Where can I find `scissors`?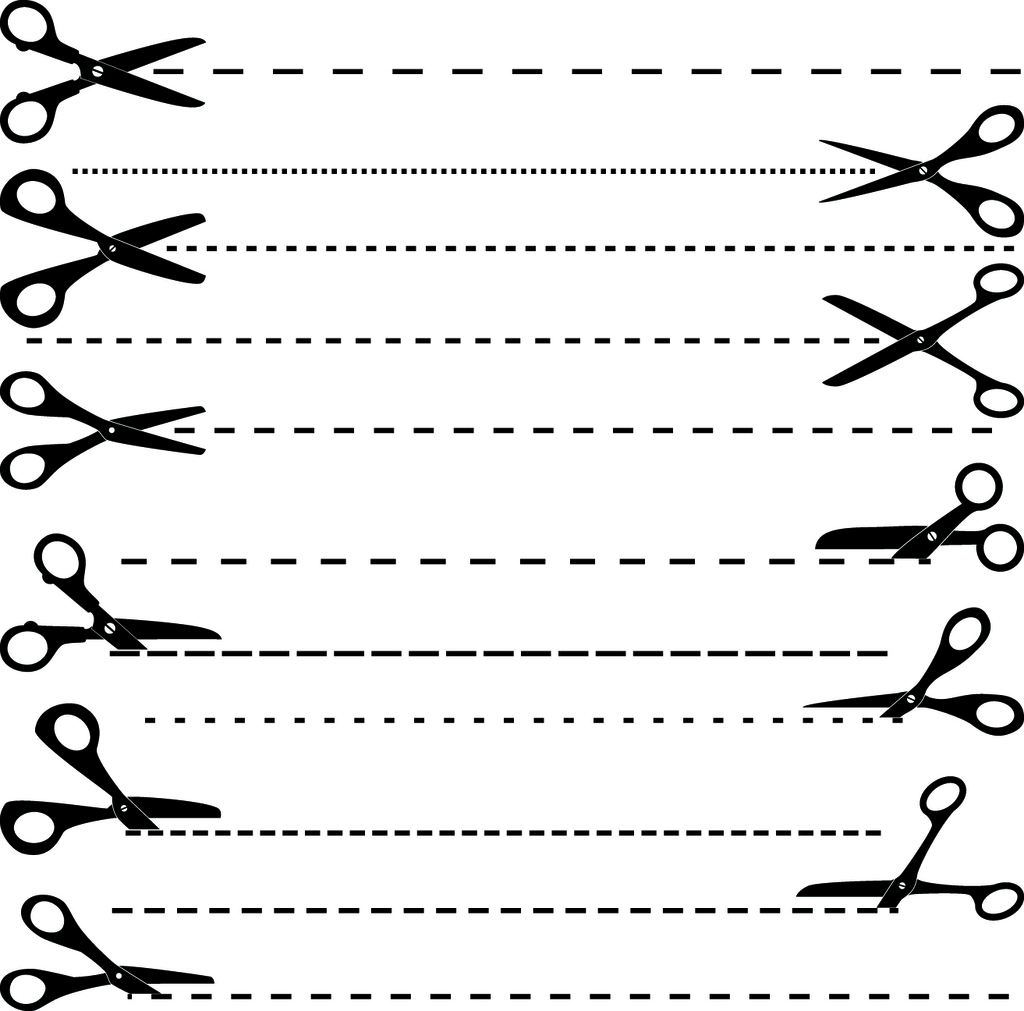
You can find it at pyautogui.locateOnScreen(0, 891, 215, 1010).
